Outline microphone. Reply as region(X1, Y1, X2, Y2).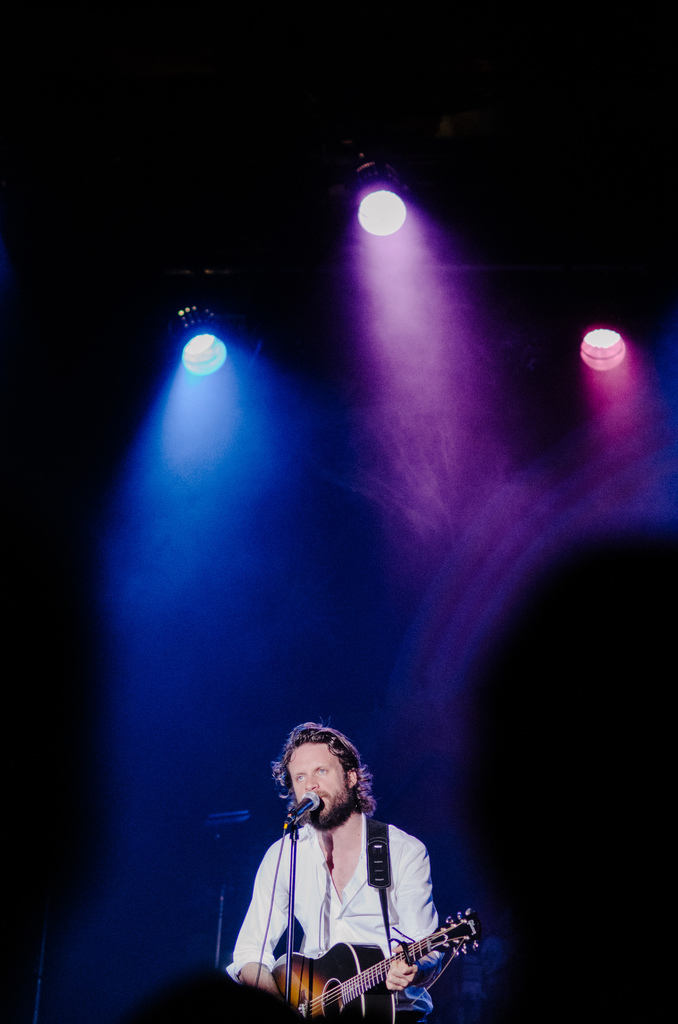
region(286, 790, 321, 824).
